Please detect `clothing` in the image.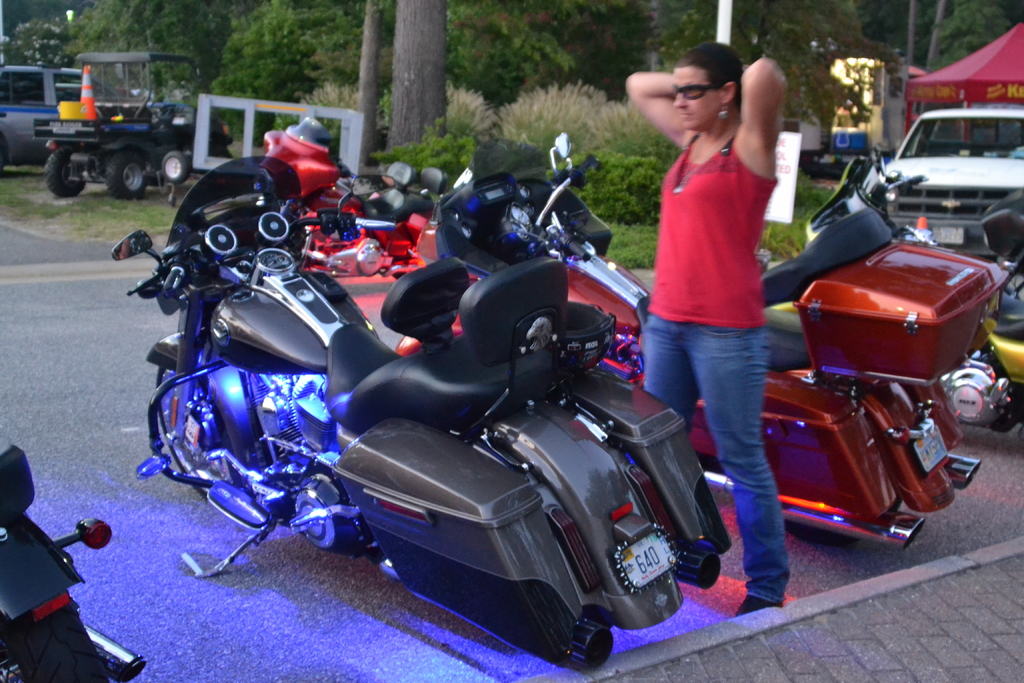
{"x1": 639, "y1": 127, "x2": 794, "y2": 600}.
